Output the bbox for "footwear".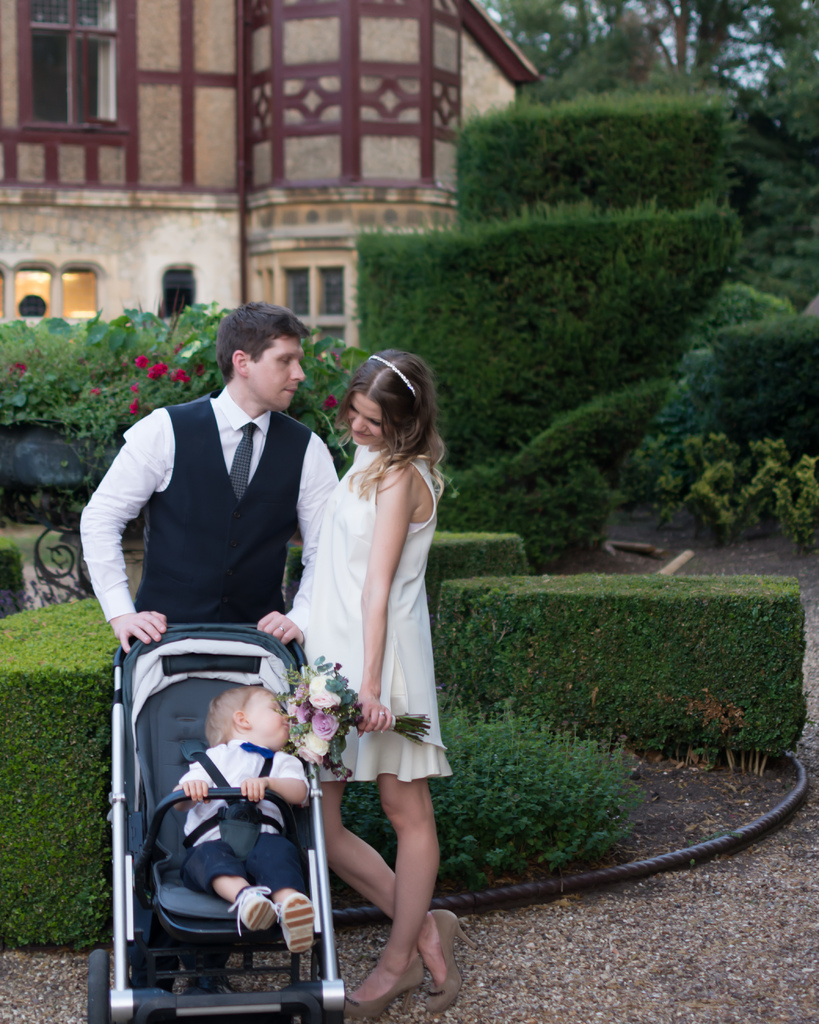
locate(227, 886, 277, 941).
